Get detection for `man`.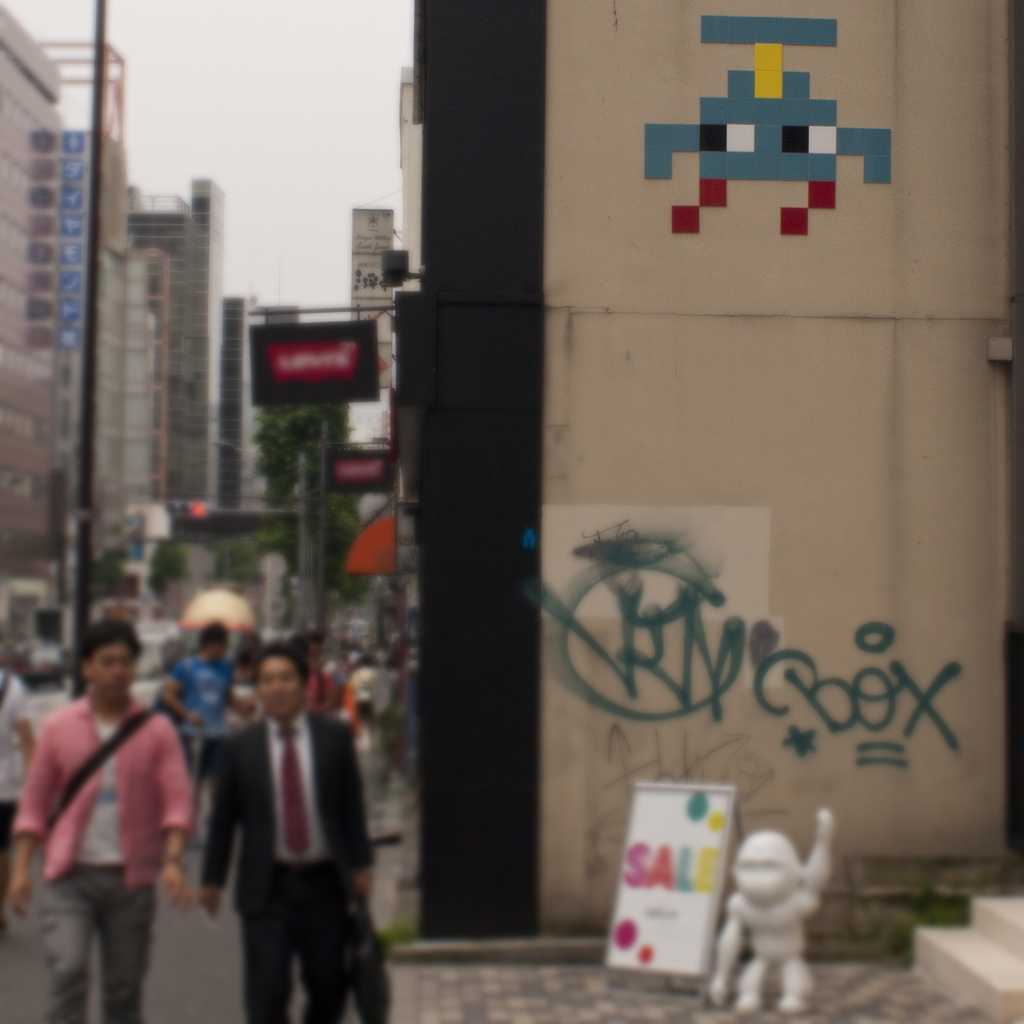
Detection: select_region(179, 643, 372, 1016).
